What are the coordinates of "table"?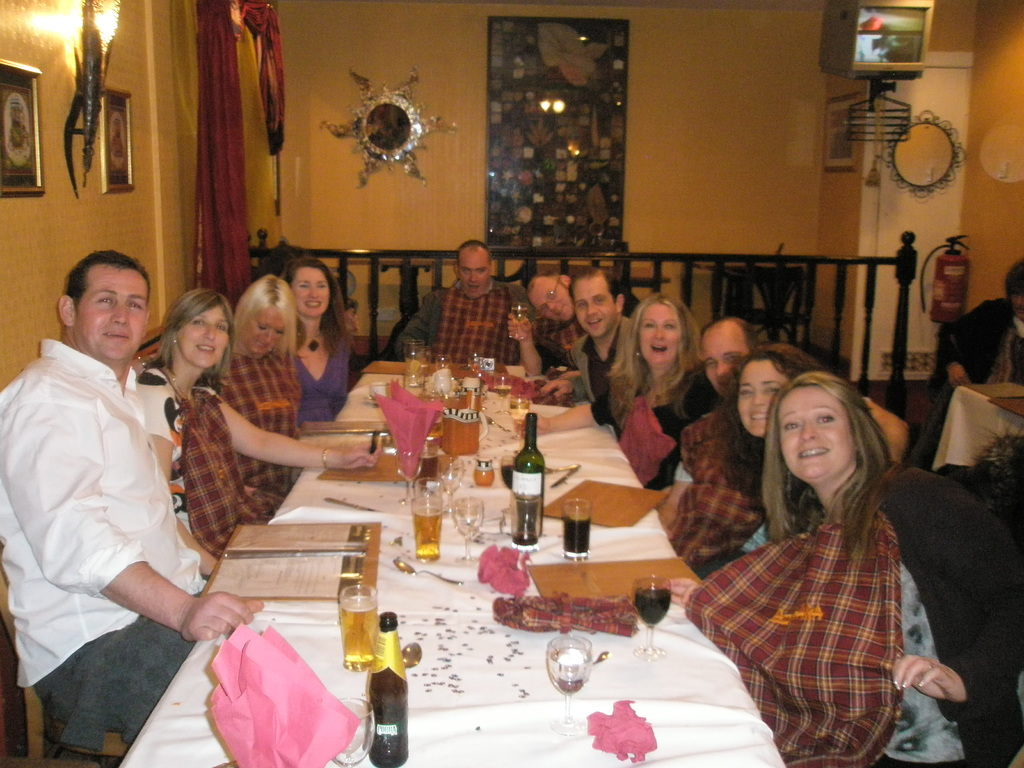
bbox(935, 376, 1023, 483).
